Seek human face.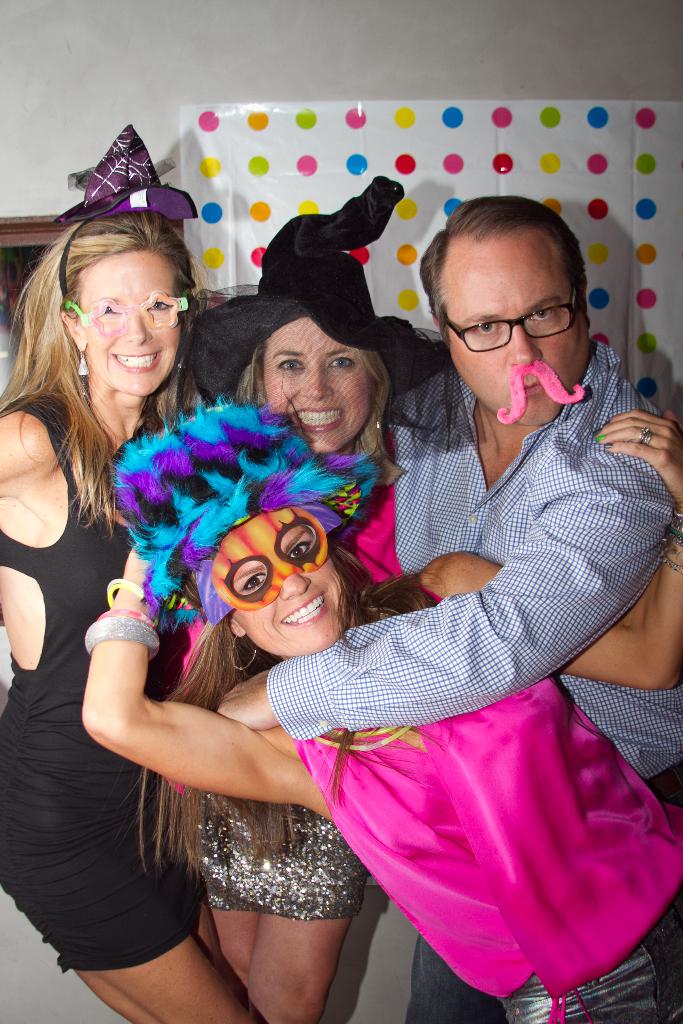
bbox(266, 316, 371, 449).
